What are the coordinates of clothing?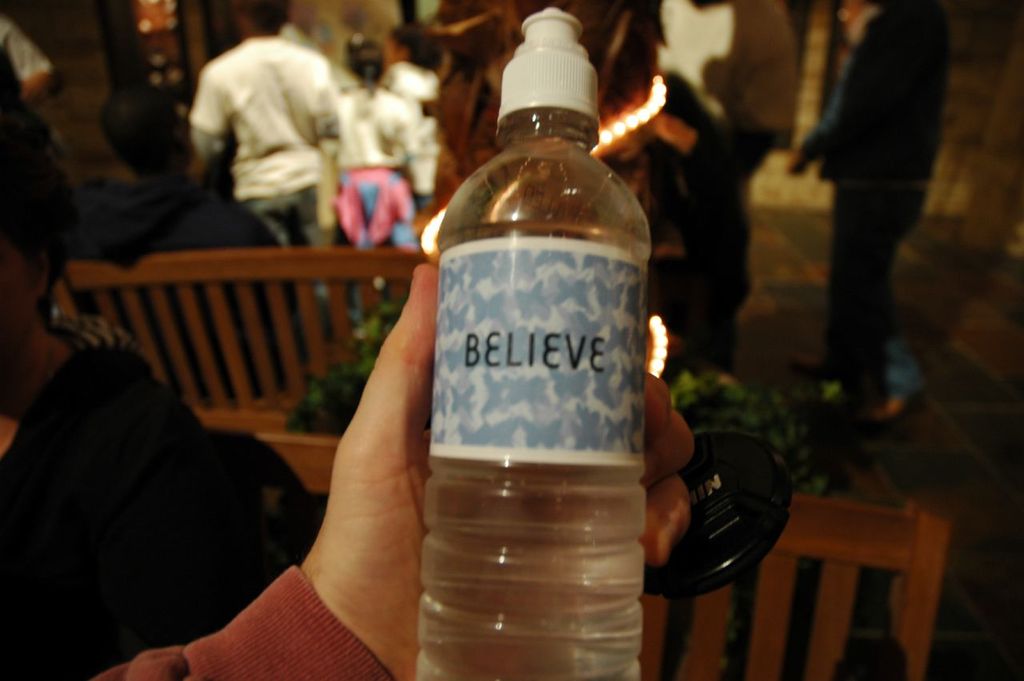
rect(93, 563, 395, 680).
